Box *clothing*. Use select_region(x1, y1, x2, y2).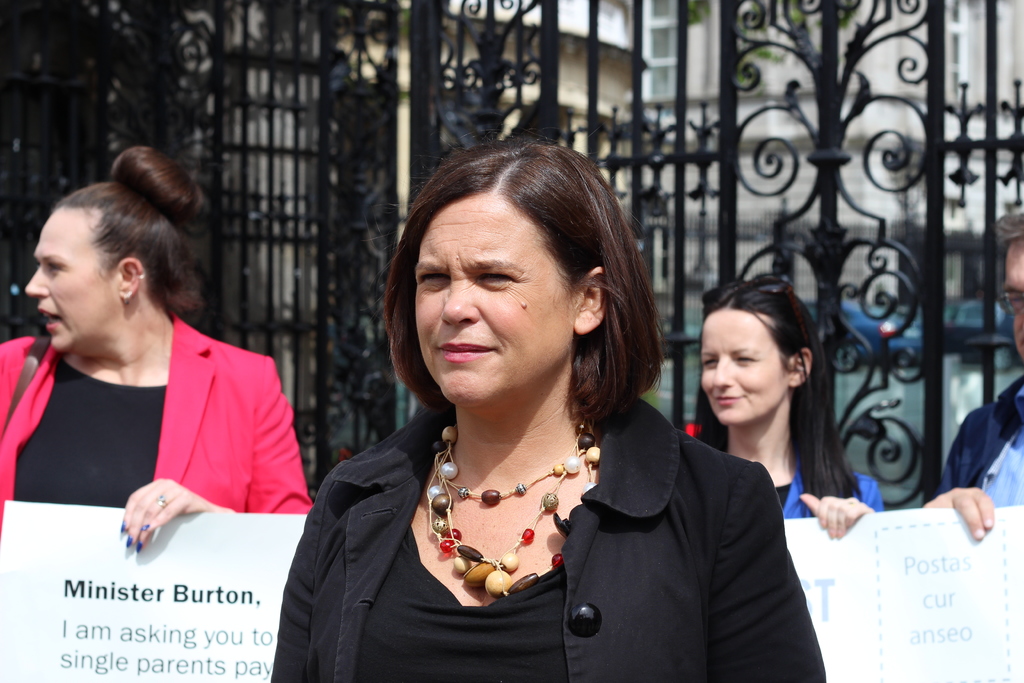
select_region(939, 374, 1023, 509).
